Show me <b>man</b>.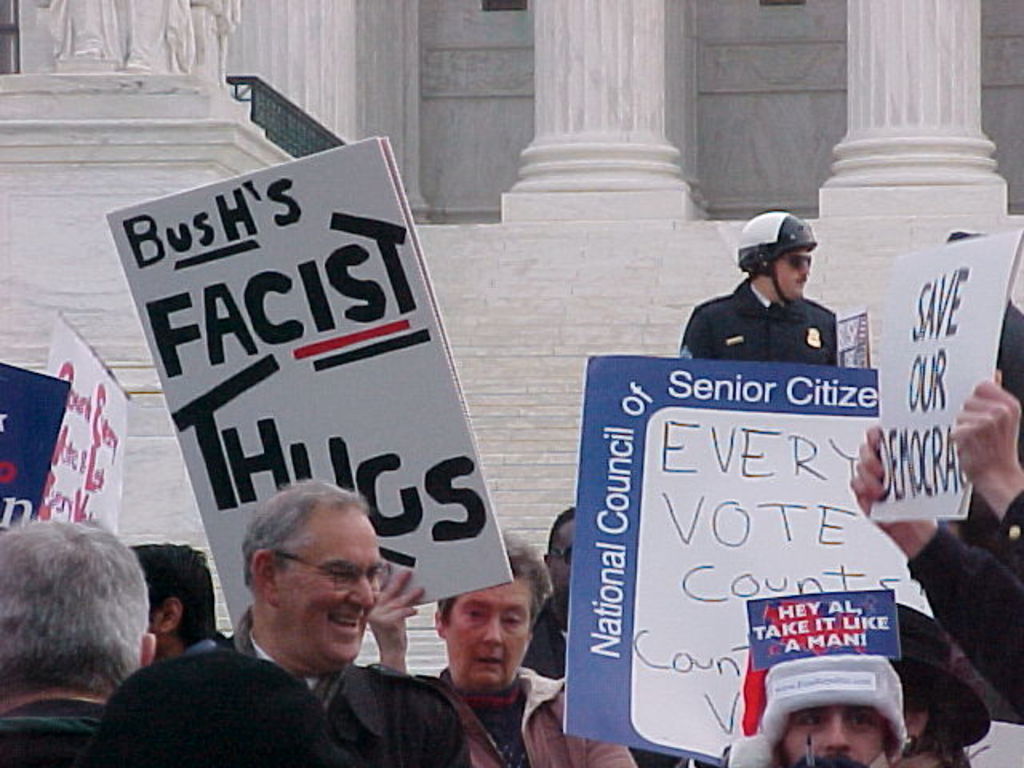
<b>man</b> is here: <region>678, 214, 837, 366</region>.
